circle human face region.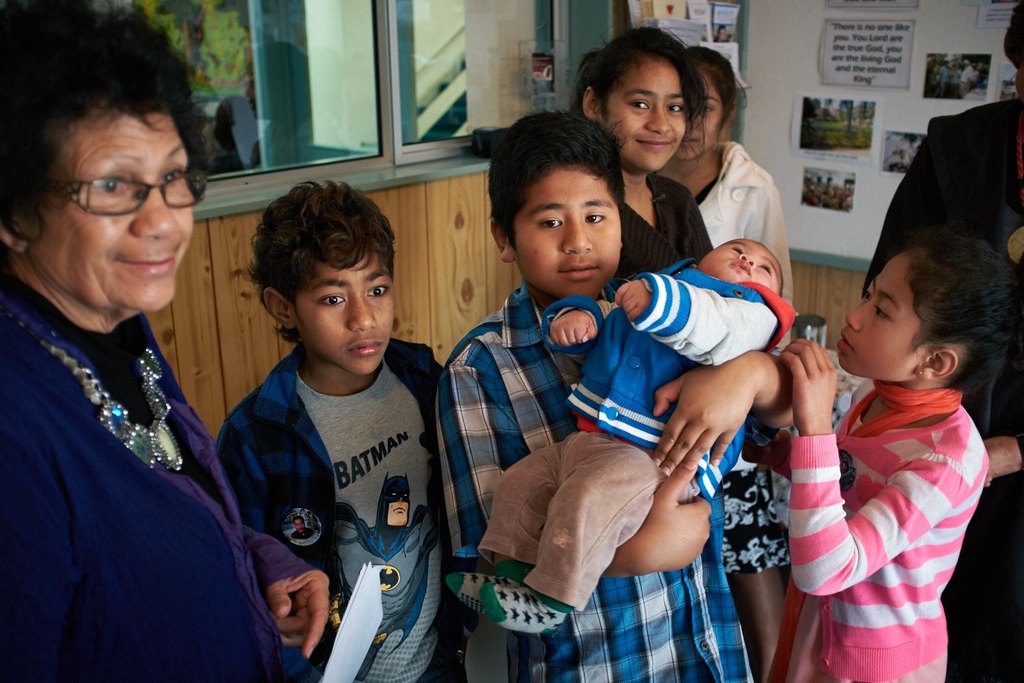
Region: select_region(289, 267, 396, 372).
